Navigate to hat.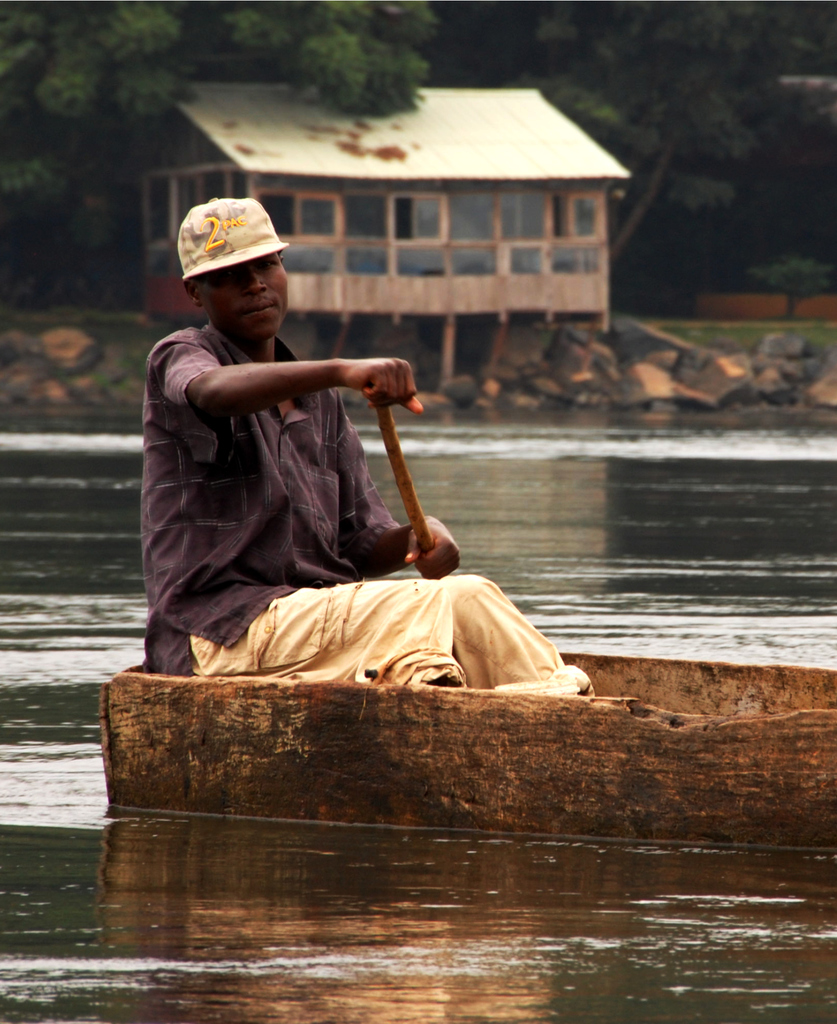
Navigation target: bbox=(177, 199, 291, 281).
